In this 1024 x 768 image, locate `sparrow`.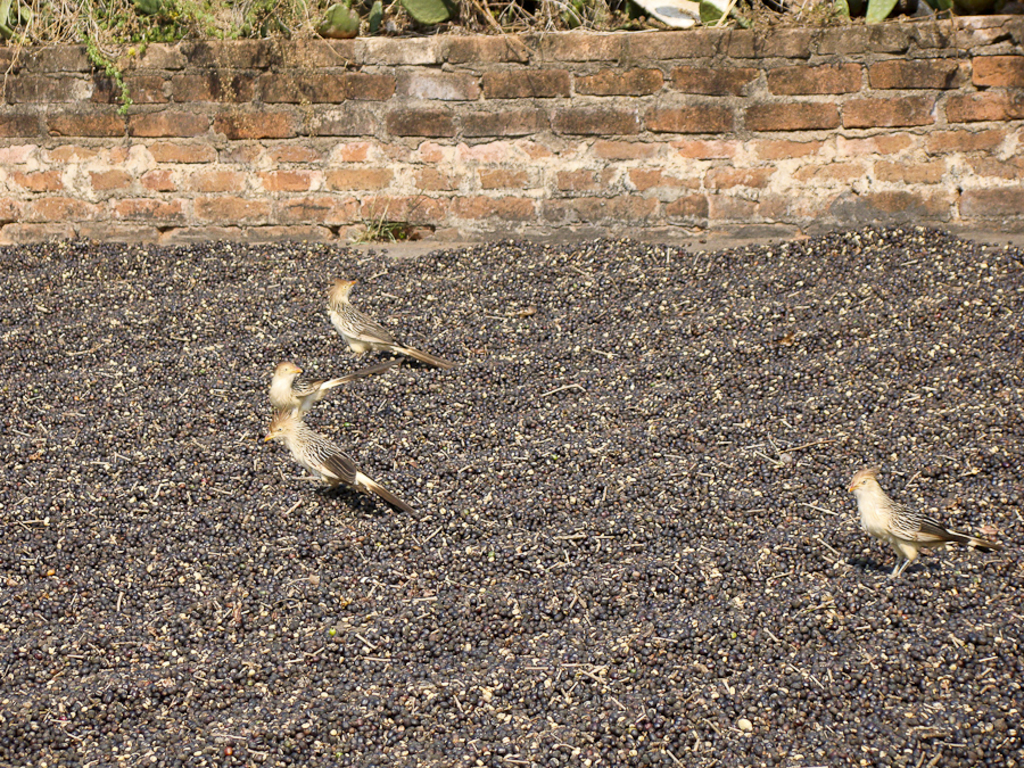
Bounding box: (left=836, top=471, right=983, bottom=583).
